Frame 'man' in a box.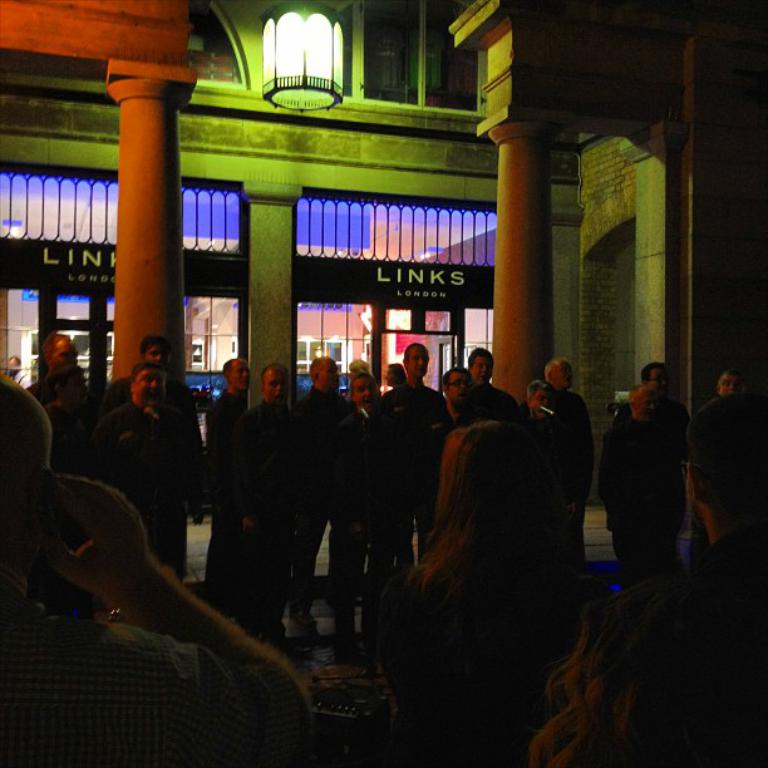
pyautogui.locateOnScreen(103, 354, 212, 568).
